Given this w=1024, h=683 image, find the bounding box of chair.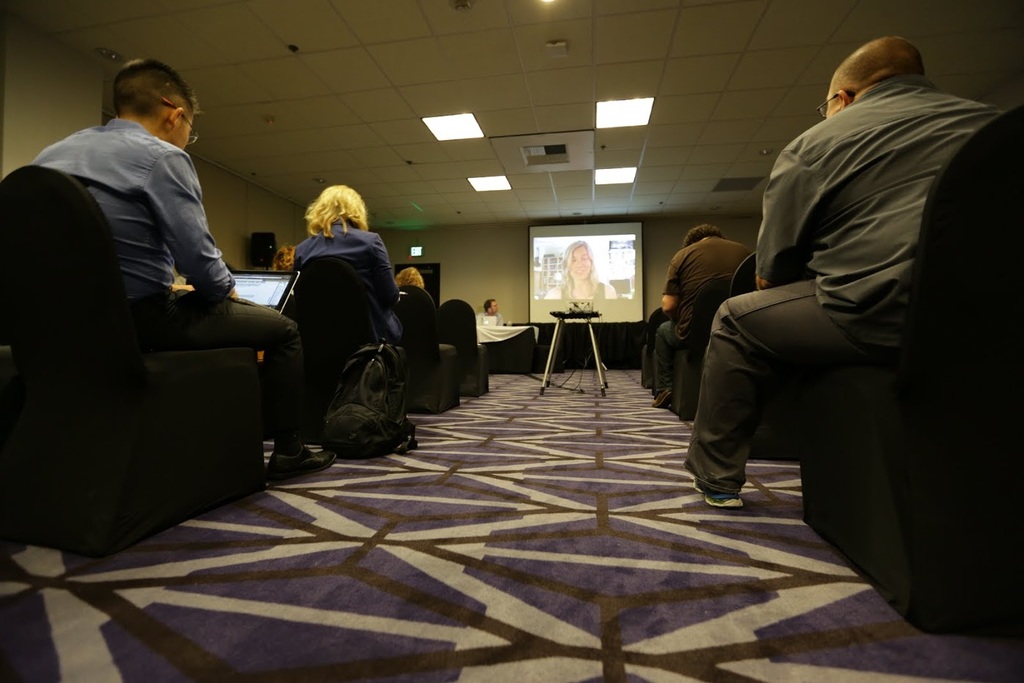
[x1=749, y1=253, x2=814, y2=463].
